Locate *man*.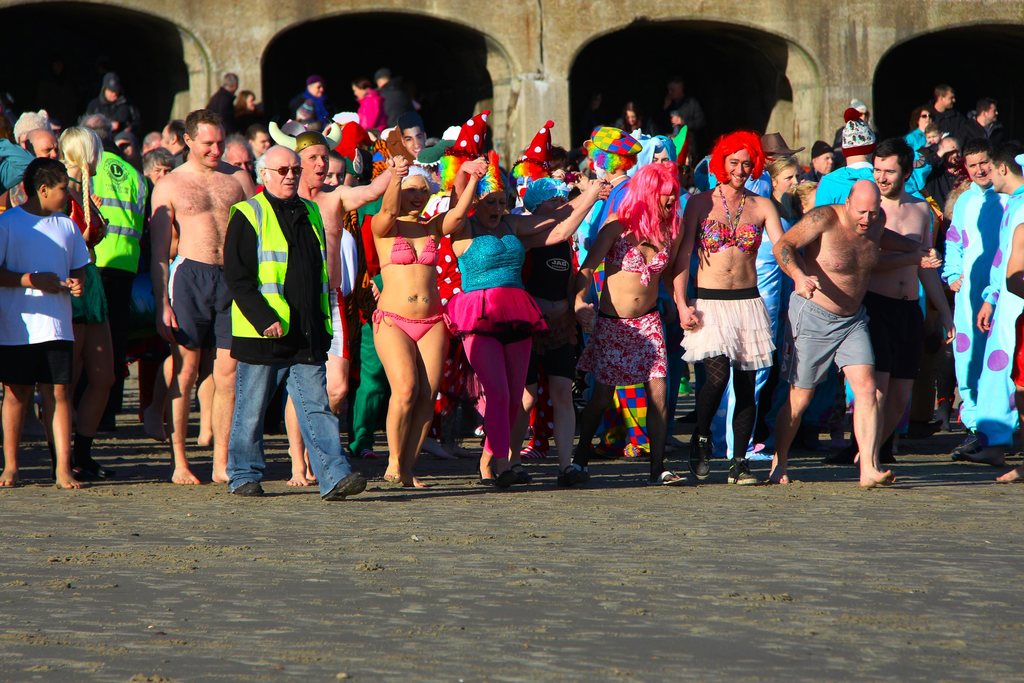
Bounding box: (294,127,408,478).
